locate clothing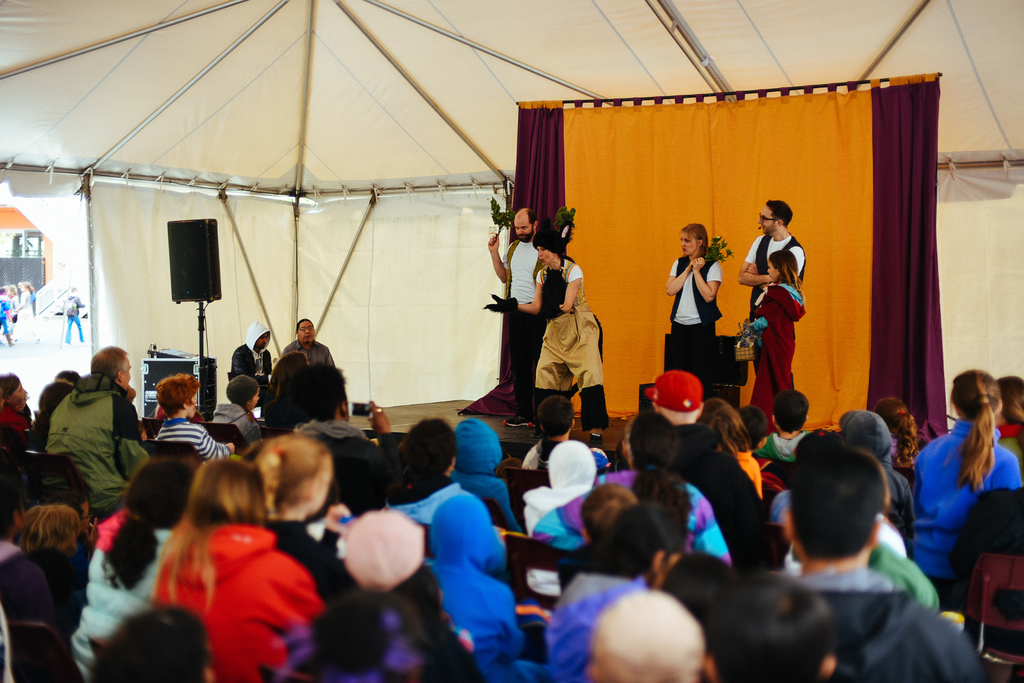
box(13, 289, 42, 343)
